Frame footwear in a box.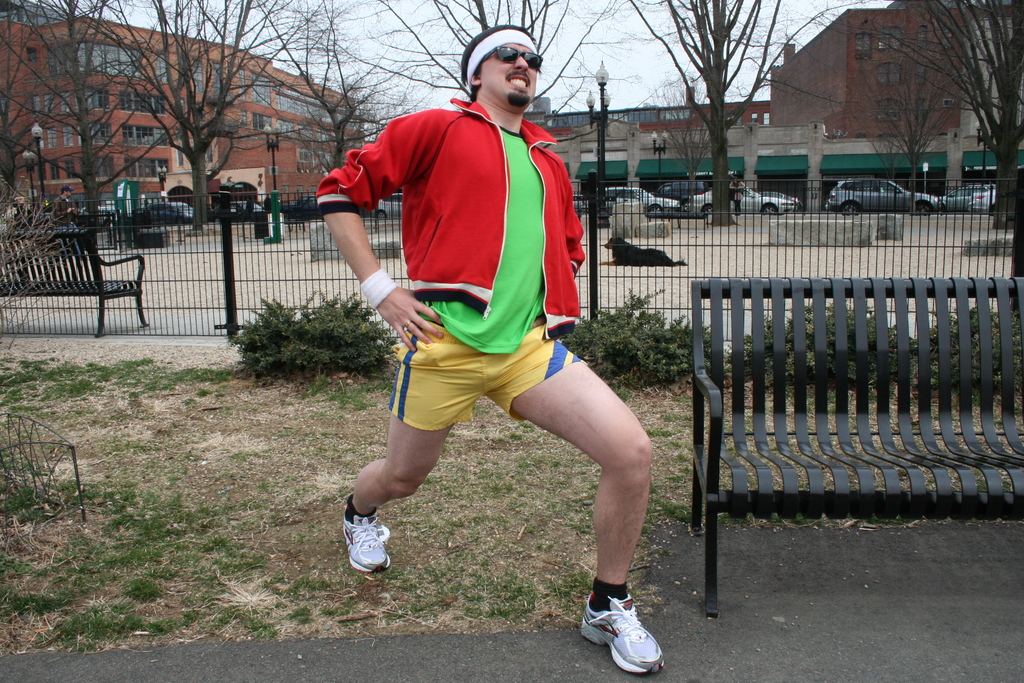
Rect(589, 595, 658, 670).
